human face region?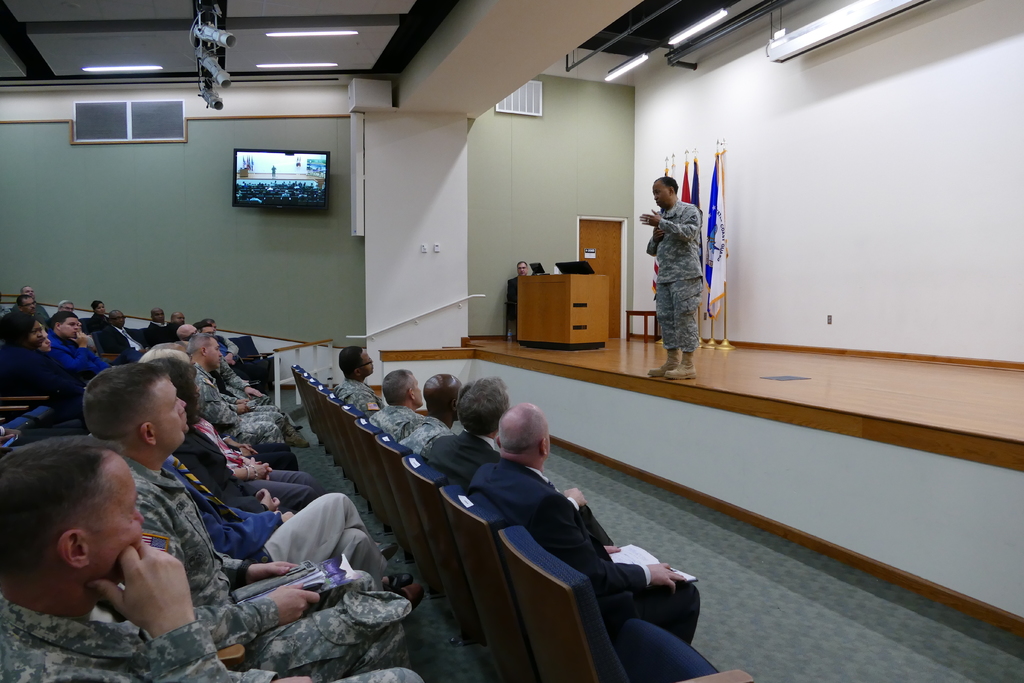
(x1=99, y1=305, x2=106, y2=313)
